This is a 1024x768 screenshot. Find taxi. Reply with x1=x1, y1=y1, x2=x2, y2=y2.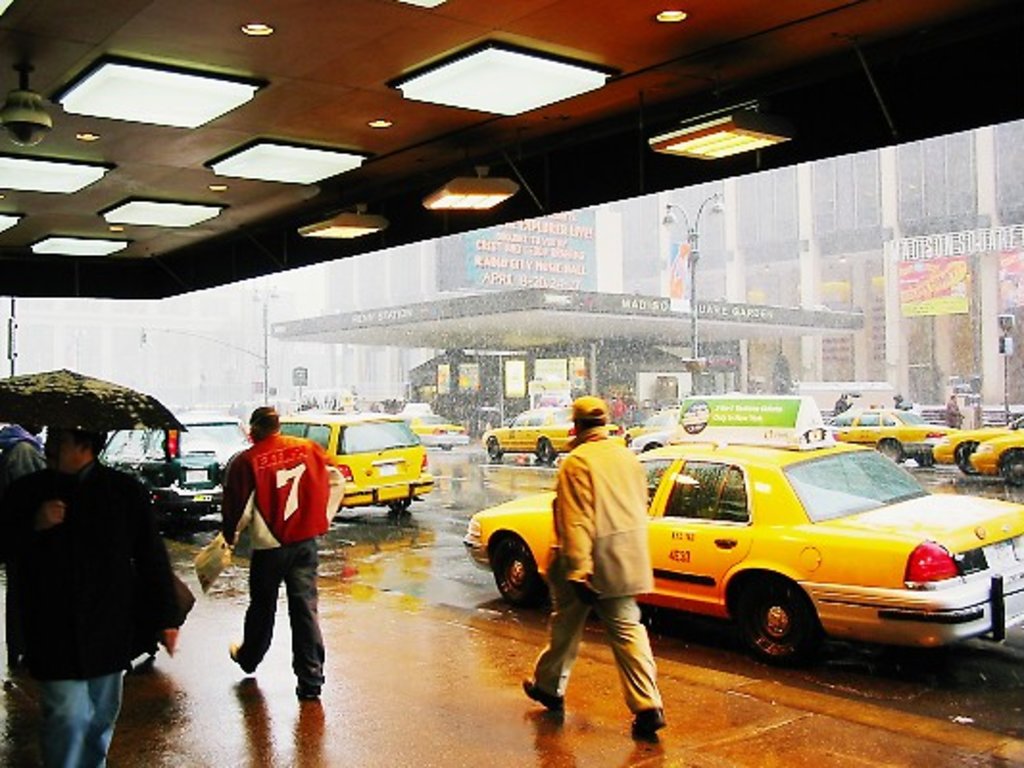
x1=480, y1=403, x2=622, y2=465.
